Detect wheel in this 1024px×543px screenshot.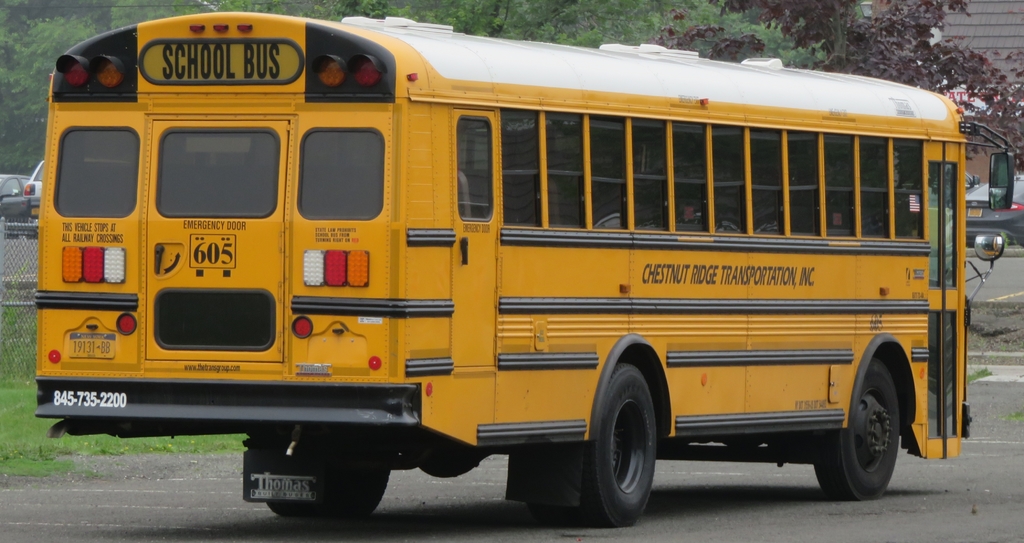
Detection: rect(311, 444, 388, 515).
